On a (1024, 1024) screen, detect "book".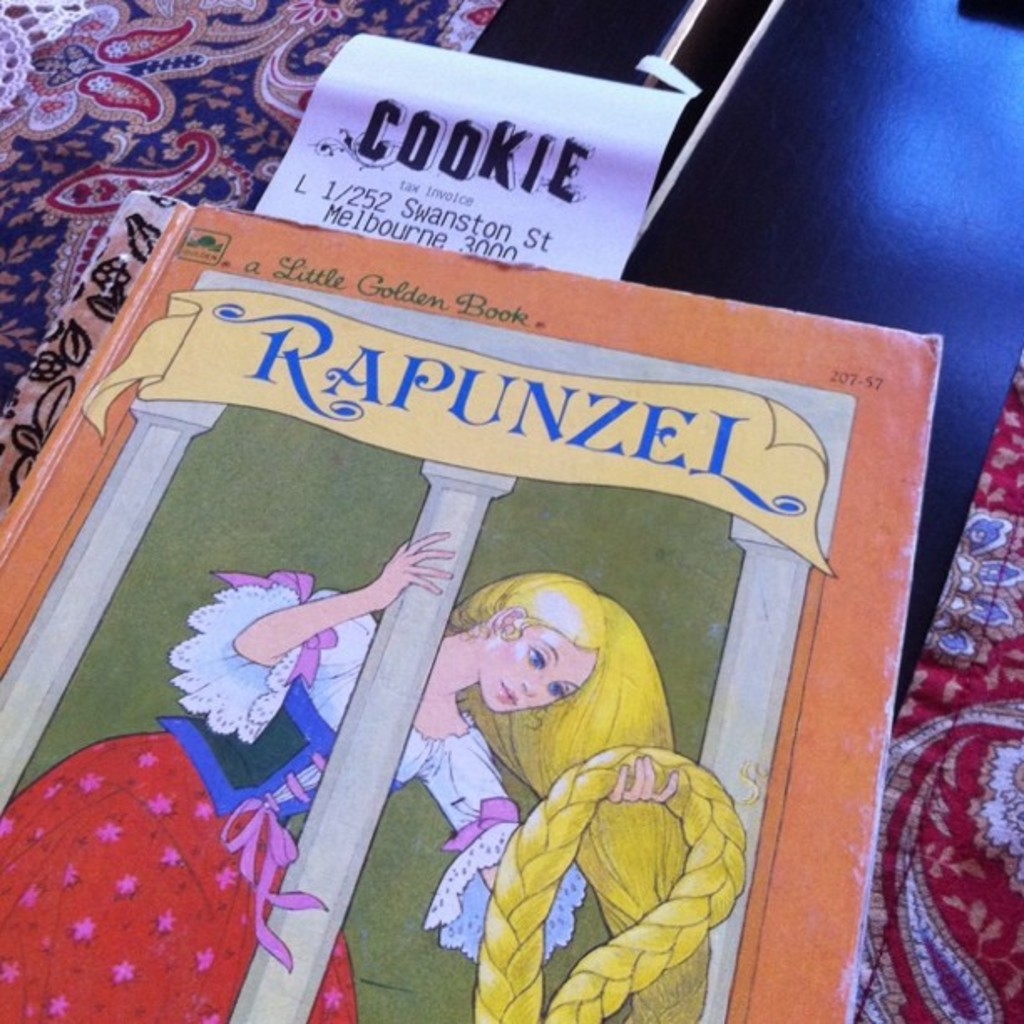
0, 202, 945, 1022.
